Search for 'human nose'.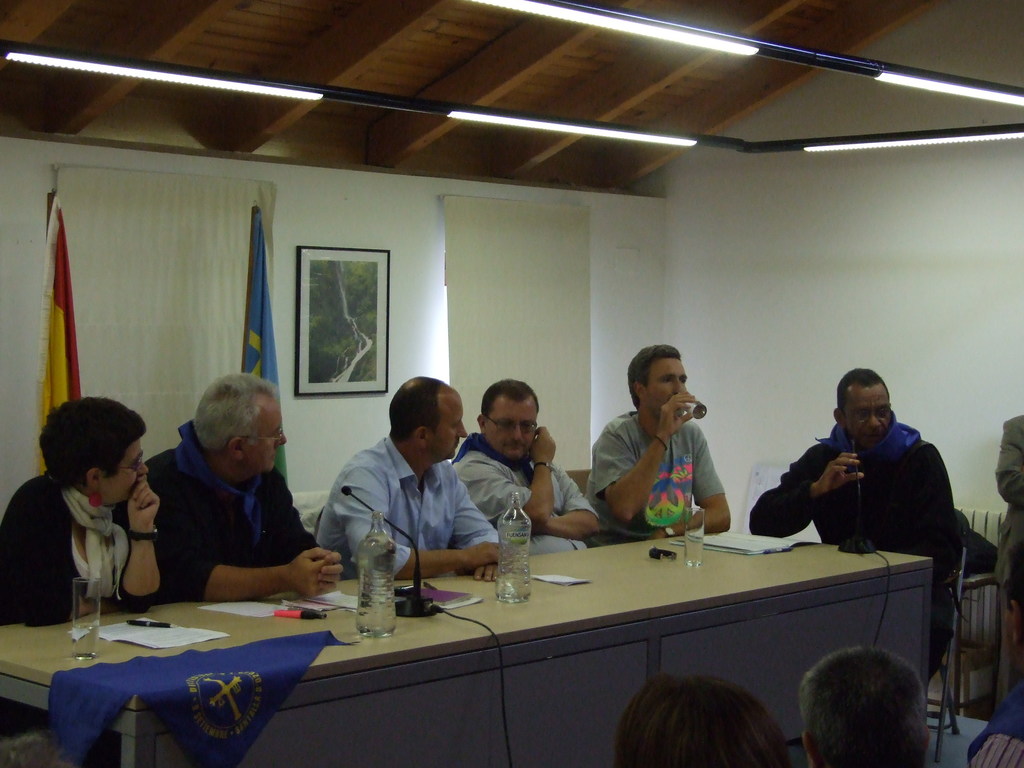
Found at Rect(276, 436, 289, 449).
